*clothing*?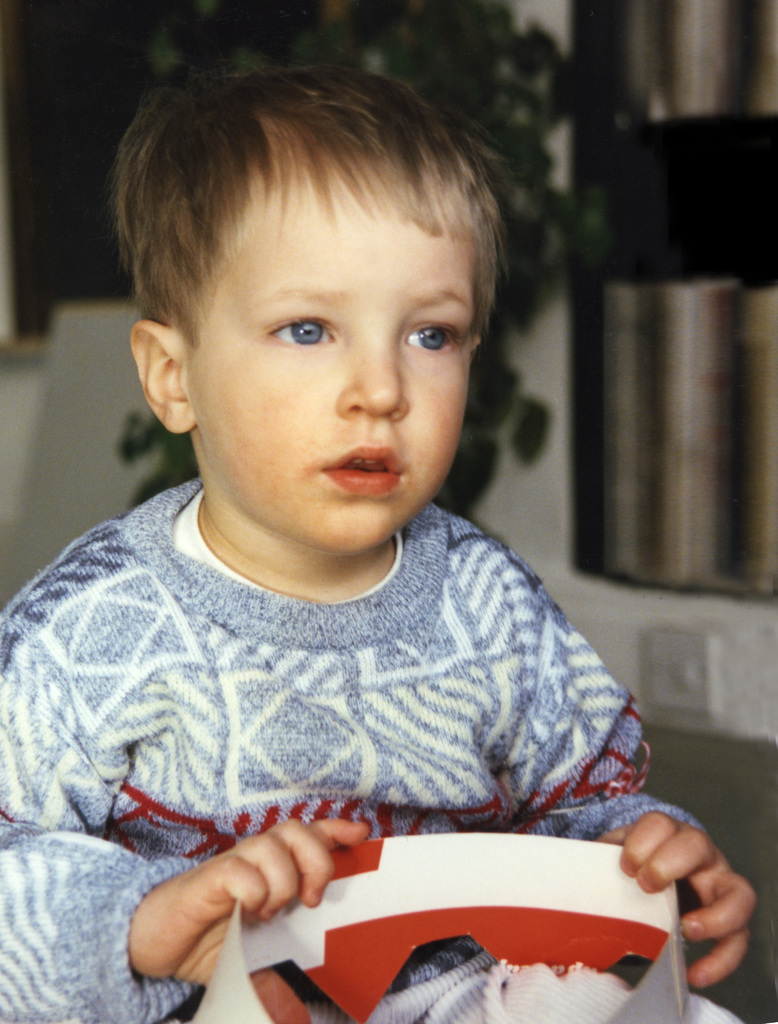
0/481/740/1023
